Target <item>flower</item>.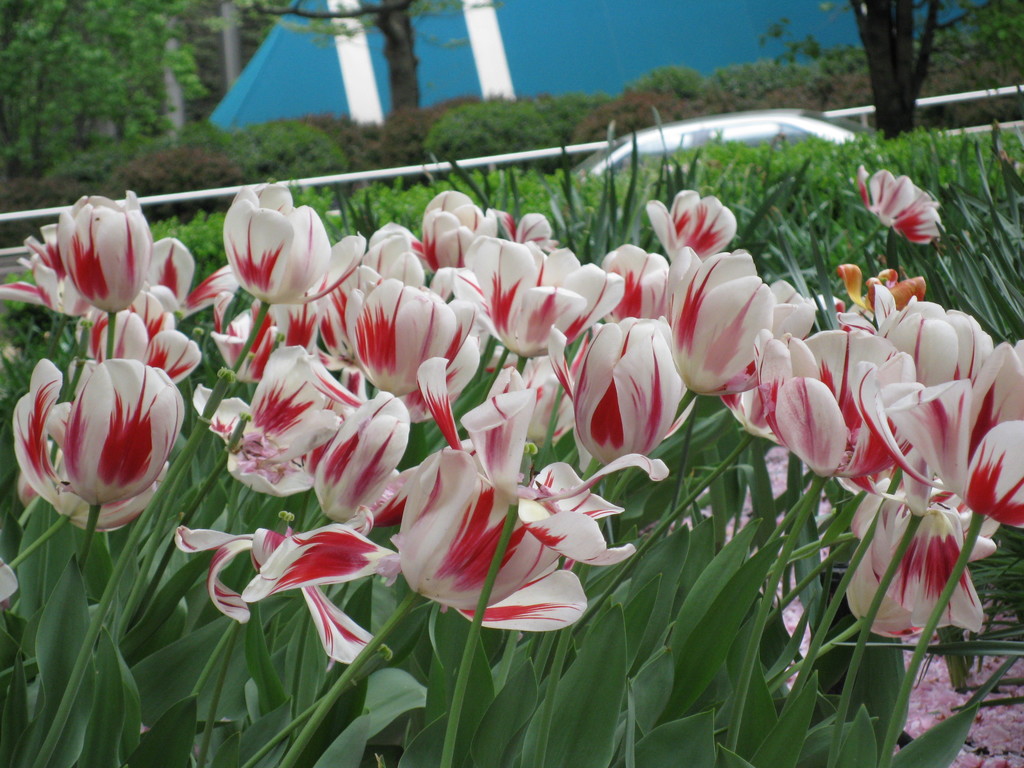
Target region: {"x1": 854, "y1": 168, "x2": 952, "y2": 246}.
